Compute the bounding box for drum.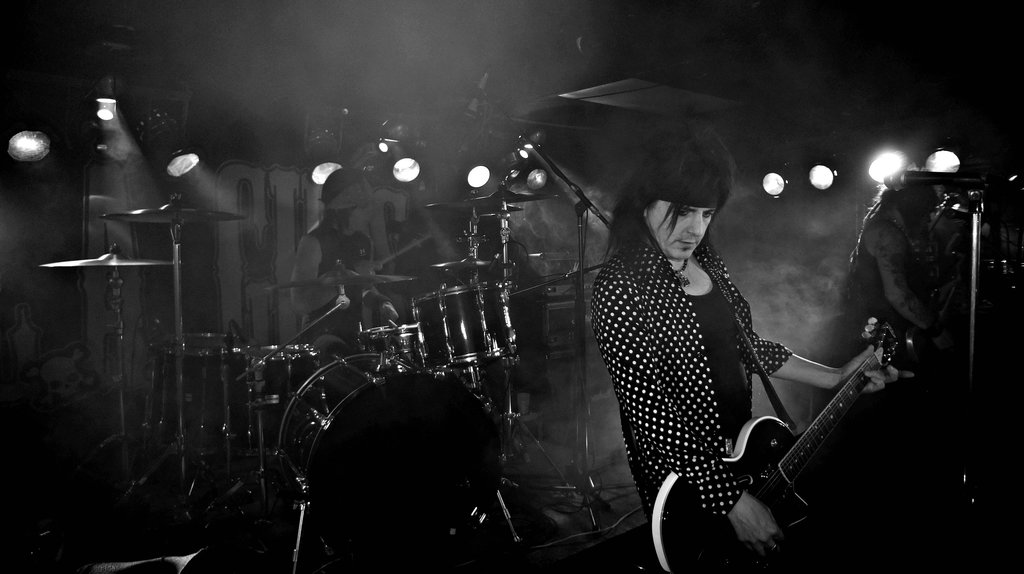
pyautogui.locateOnScreen(499, 274, 558, 387).
